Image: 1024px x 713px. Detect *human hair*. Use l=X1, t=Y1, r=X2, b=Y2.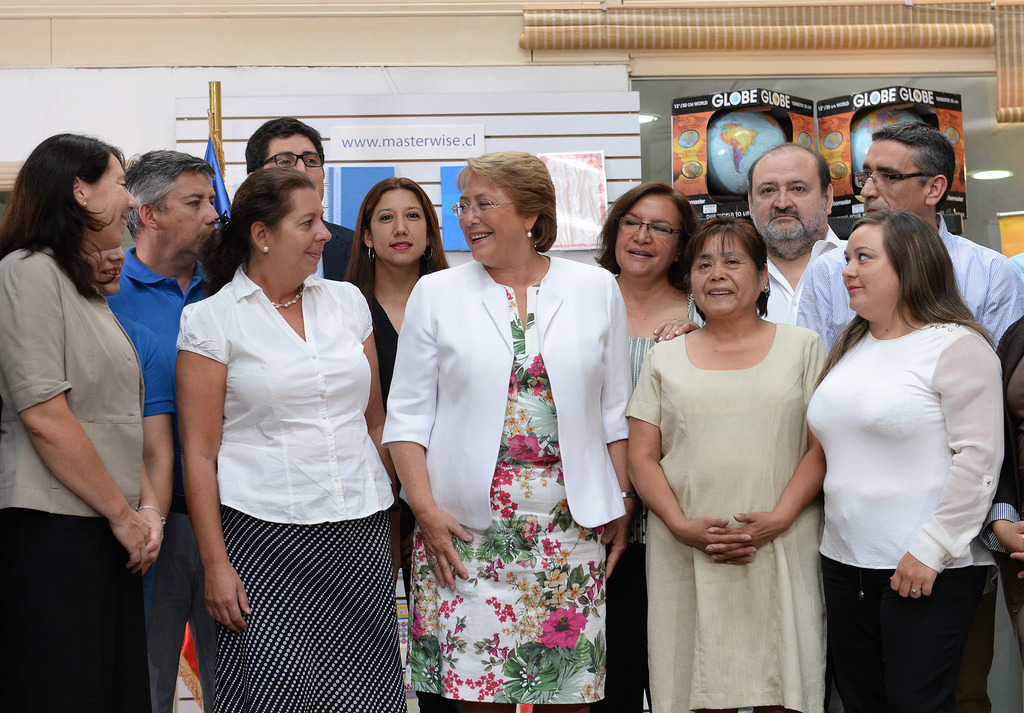
l=244, t=117, r=326, b=179.
